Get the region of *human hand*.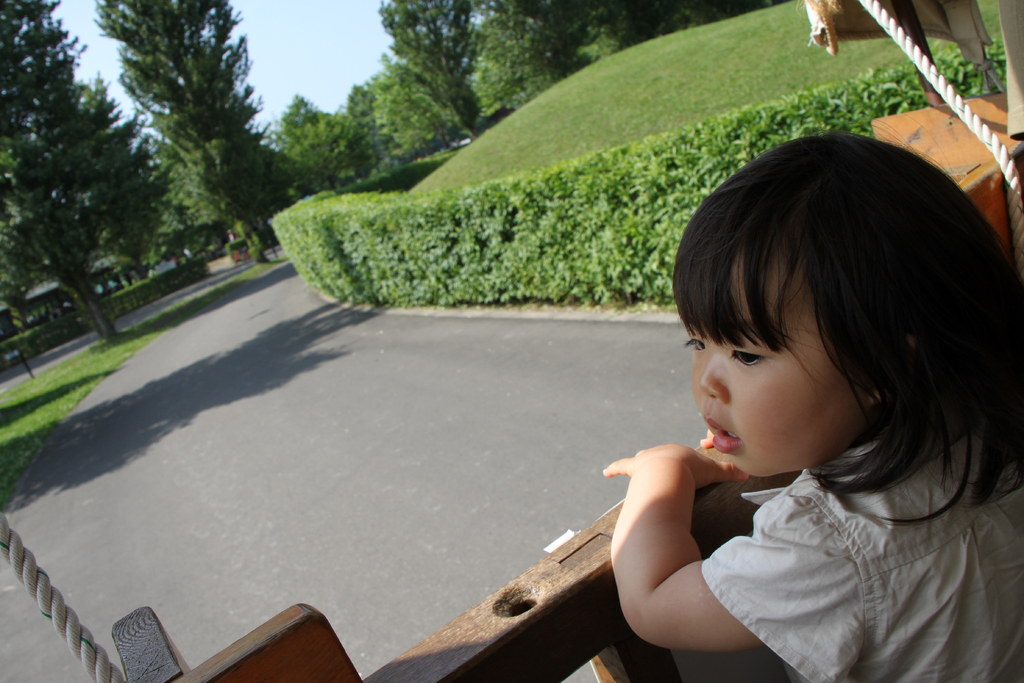
Rect(698, 428, 714, 449).
